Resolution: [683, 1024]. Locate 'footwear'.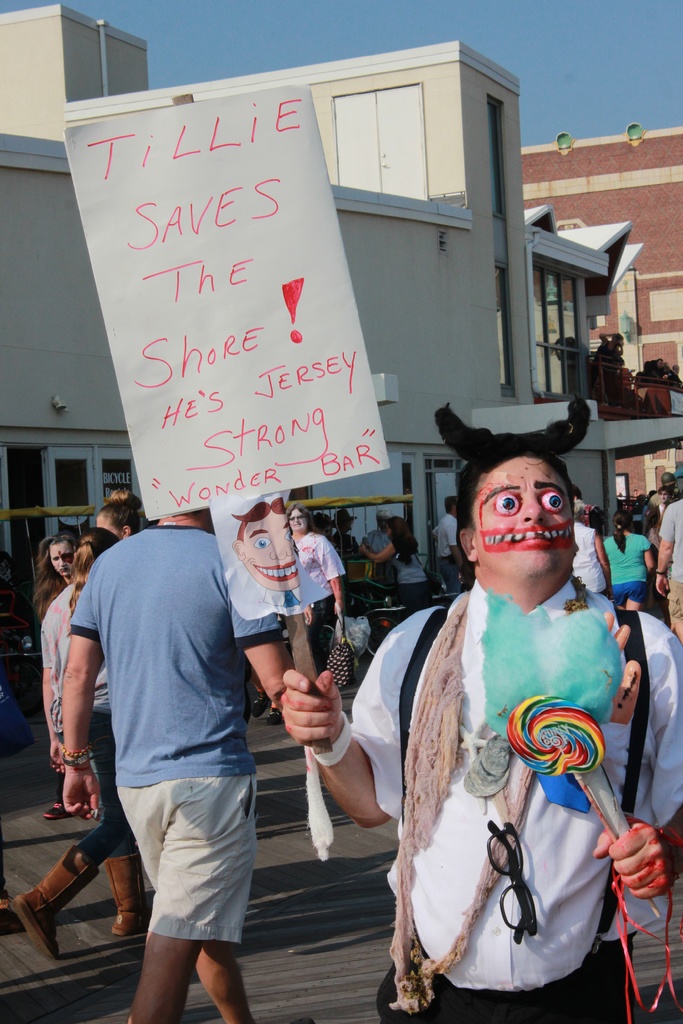
x1=265, y1=712, x2=286, y2=725.
